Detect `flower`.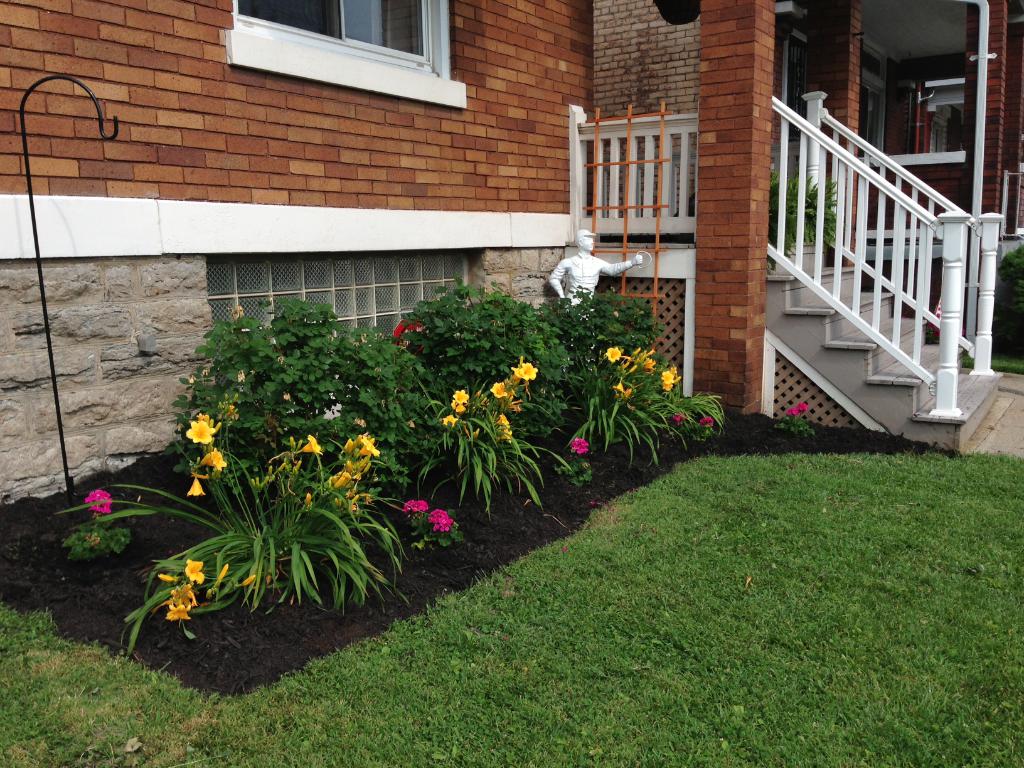
Detected at bbox=(612, 381, 625, 394).
